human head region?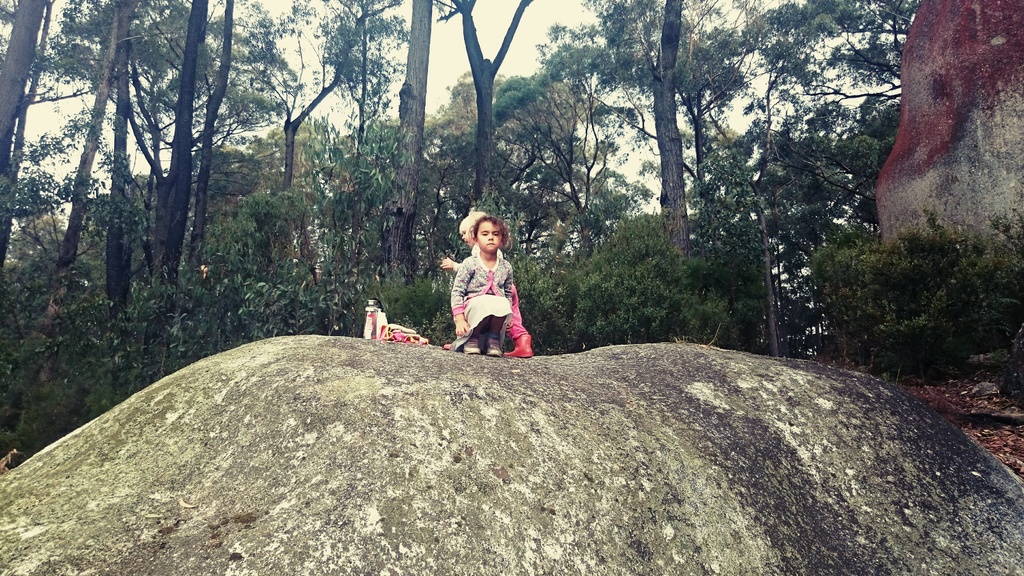
x1=456, y1=211, x2=488, y2=250
